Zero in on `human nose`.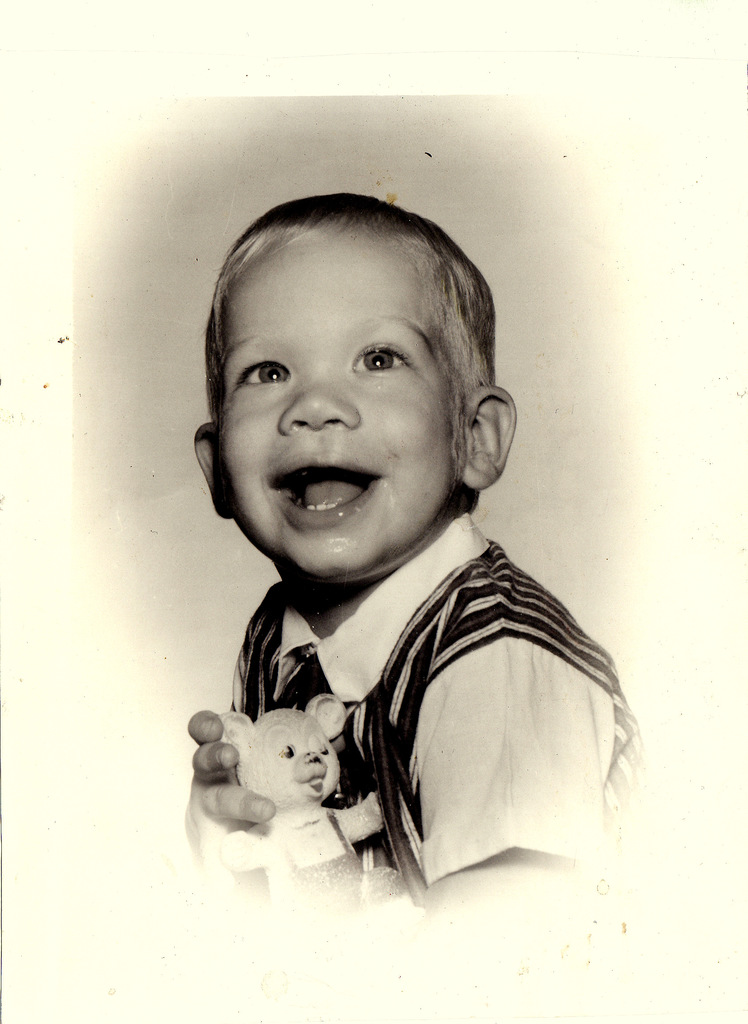
Zeroed in: locate(277, 367, 363, 433).
